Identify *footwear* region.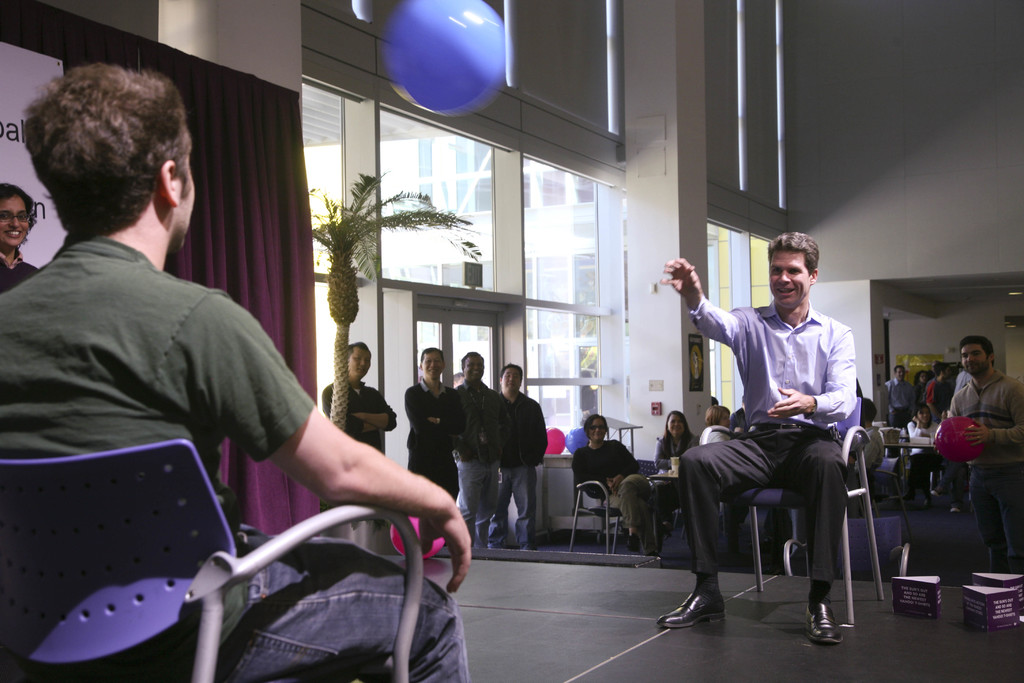
Region: bbox=[660, 588, 724, 625].
